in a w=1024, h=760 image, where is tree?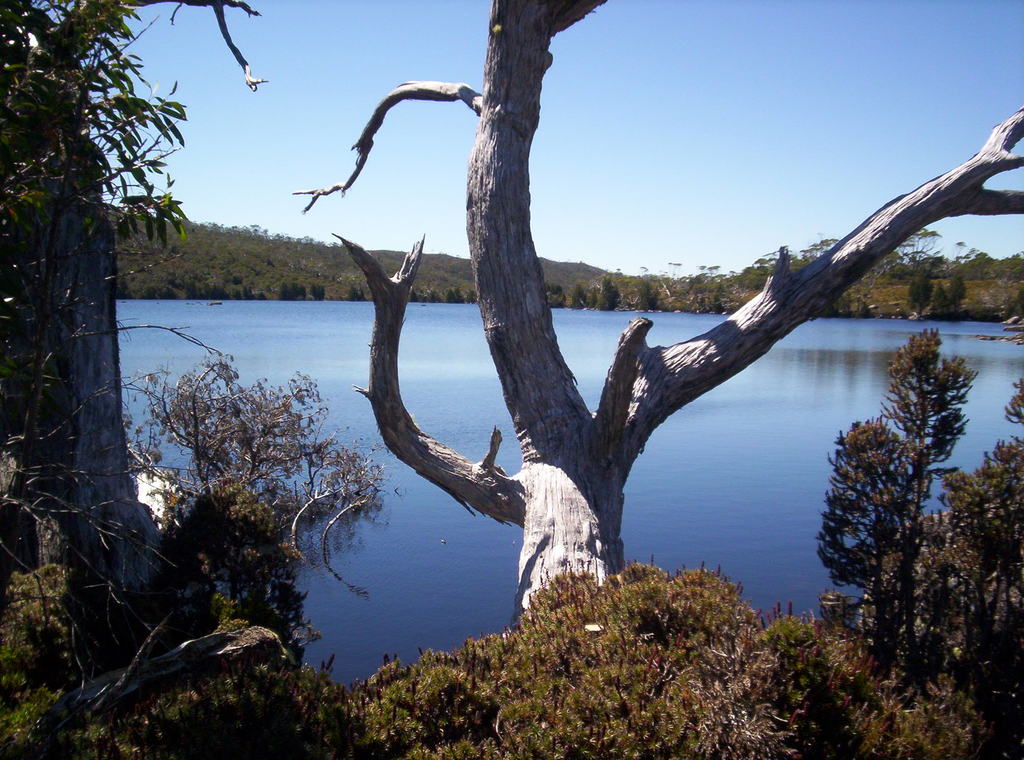
[0,0,383,759].
